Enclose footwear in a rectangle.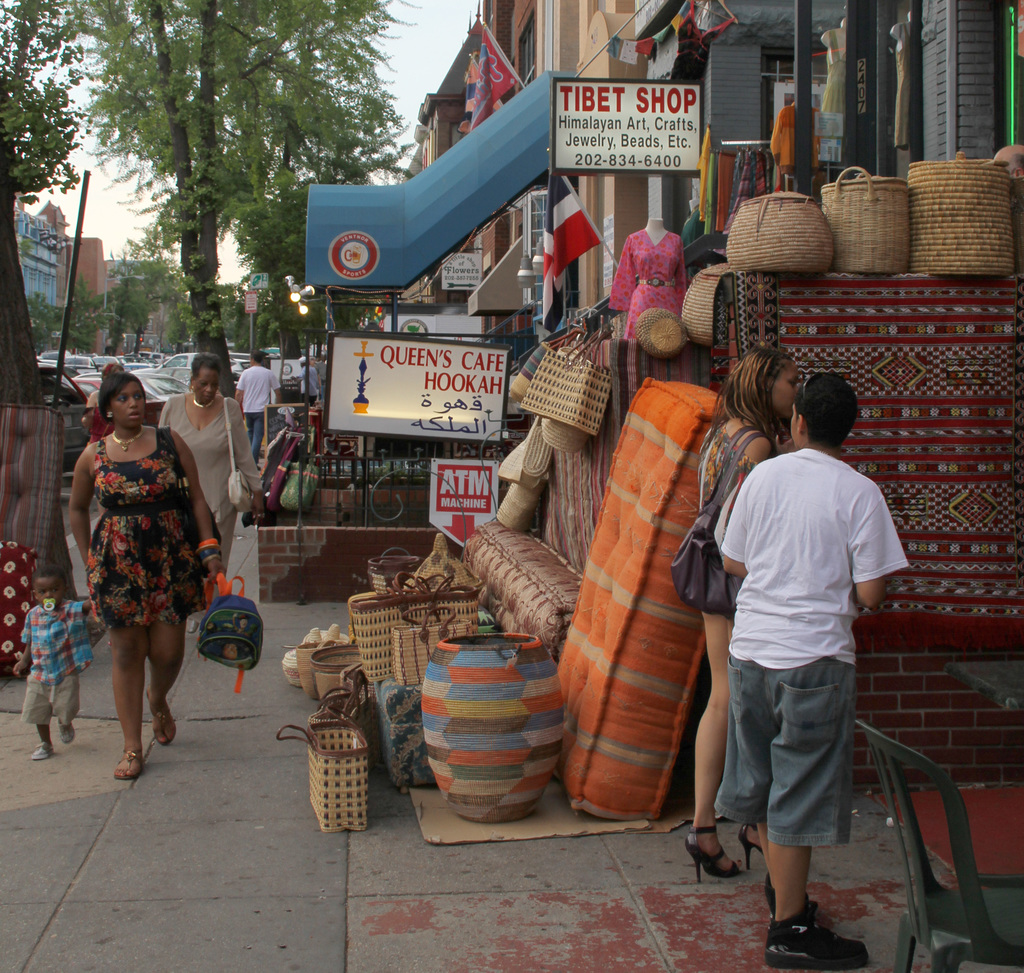
29 746 45 759.
